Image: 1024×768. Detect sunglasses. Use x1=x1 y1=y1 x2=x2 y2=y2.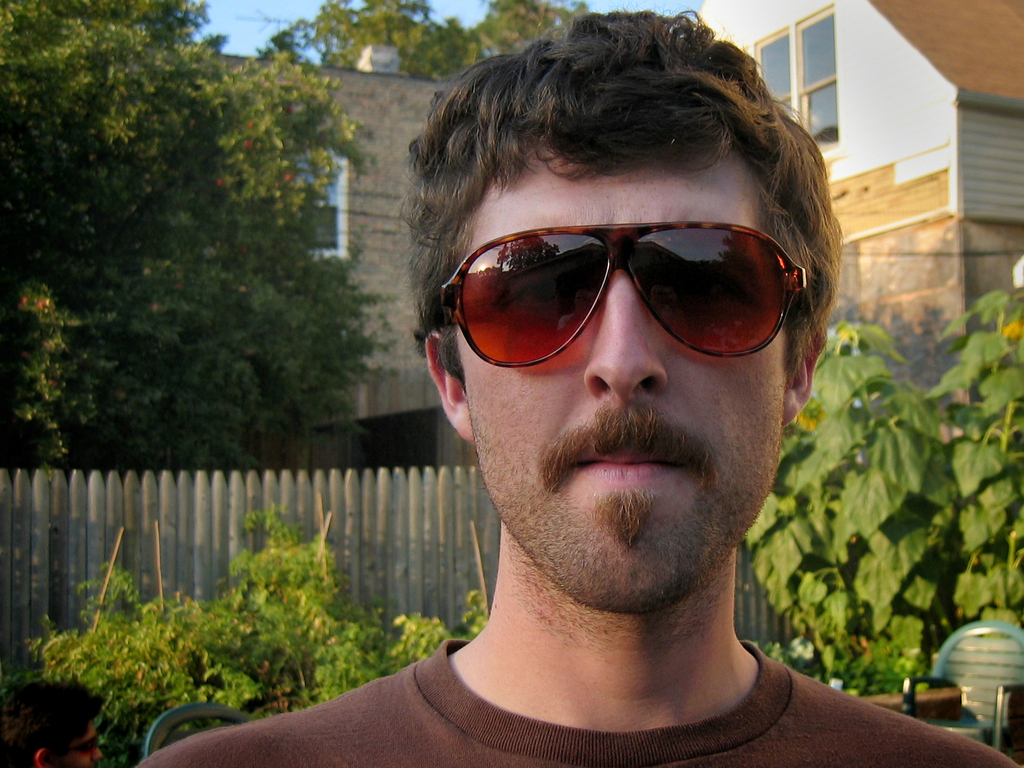
x1=436 y1=222 x2=816 y2=367.
